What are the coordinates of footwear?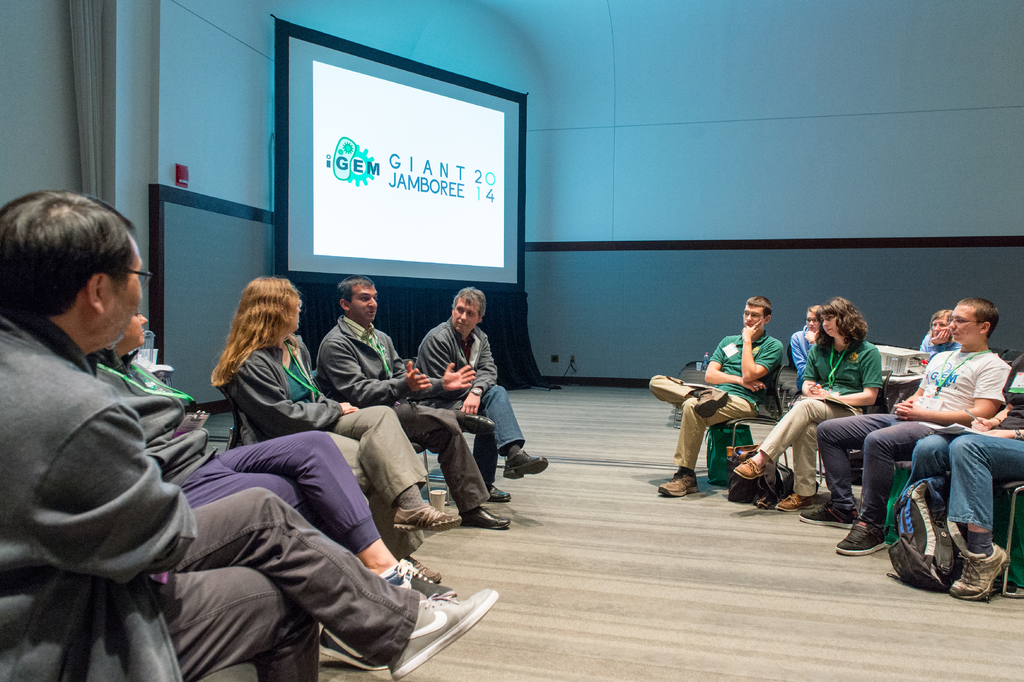
{"left": 323, "top": 628, "right": 390, "bottom": 671}.
